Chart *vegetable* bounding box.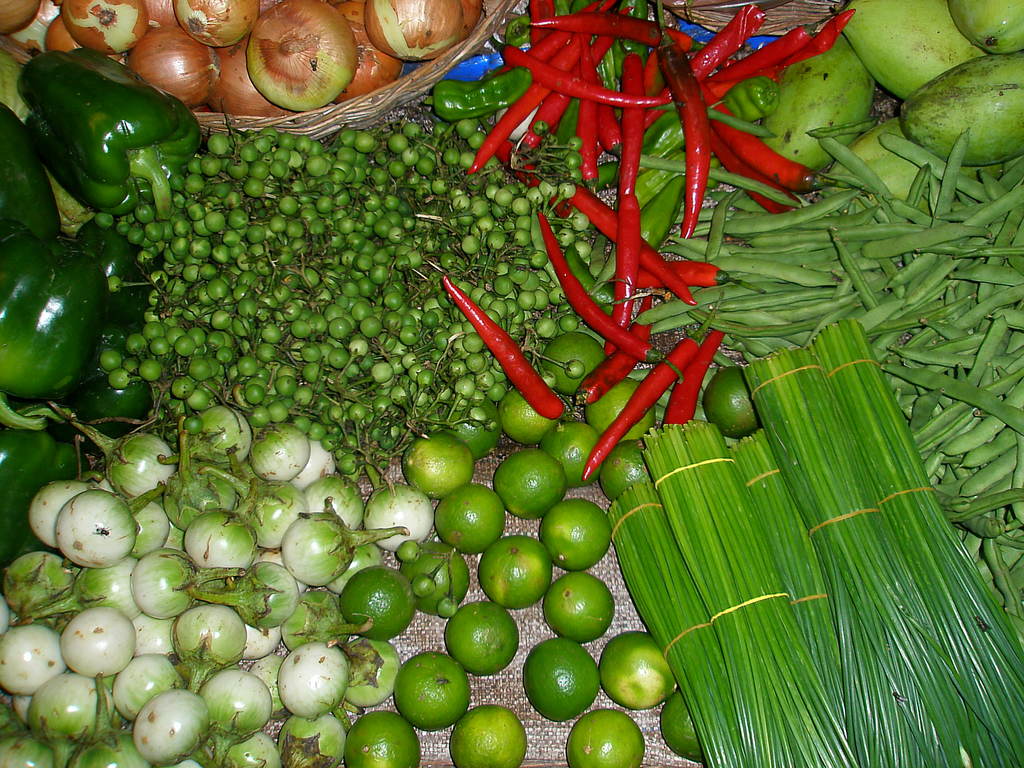
Charted: [24,548,149,623].
